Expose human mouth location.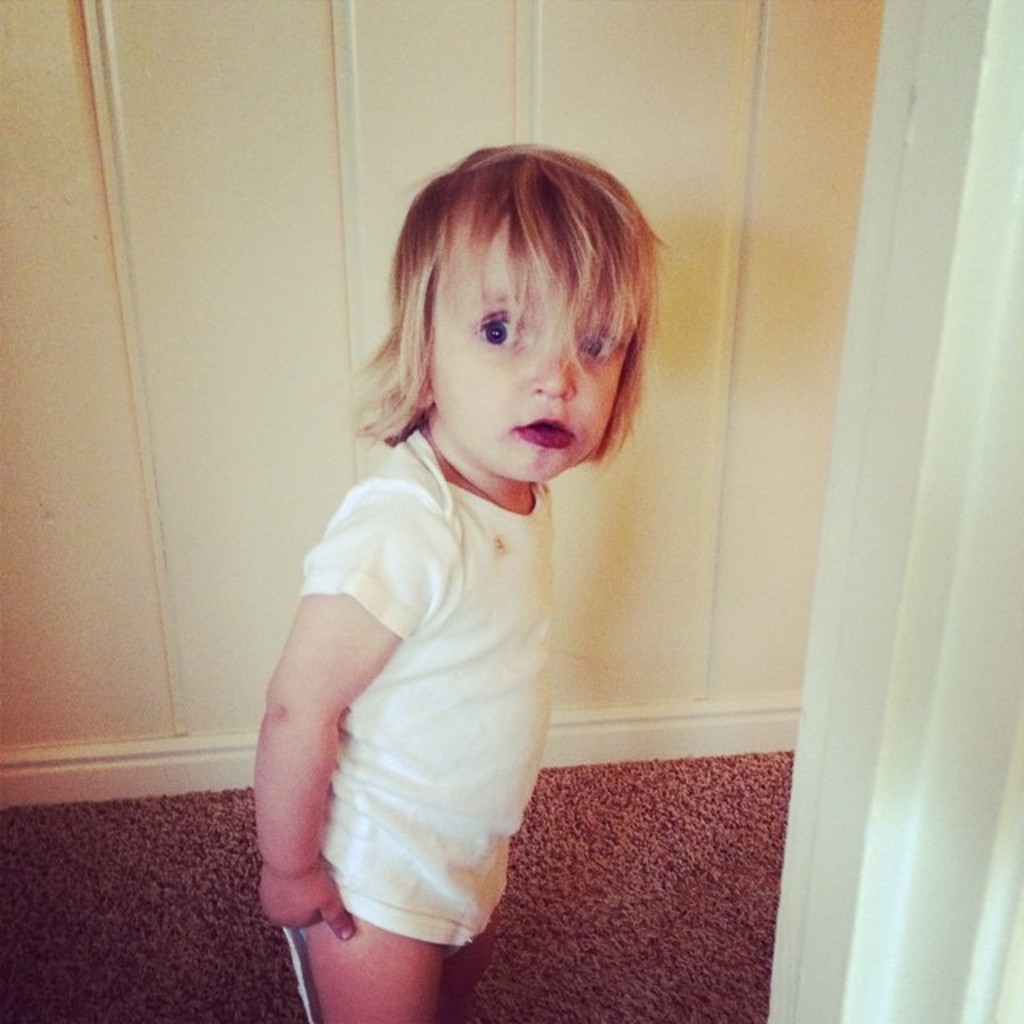
Exposed at <region>520, 419, 573, 438</region>.
